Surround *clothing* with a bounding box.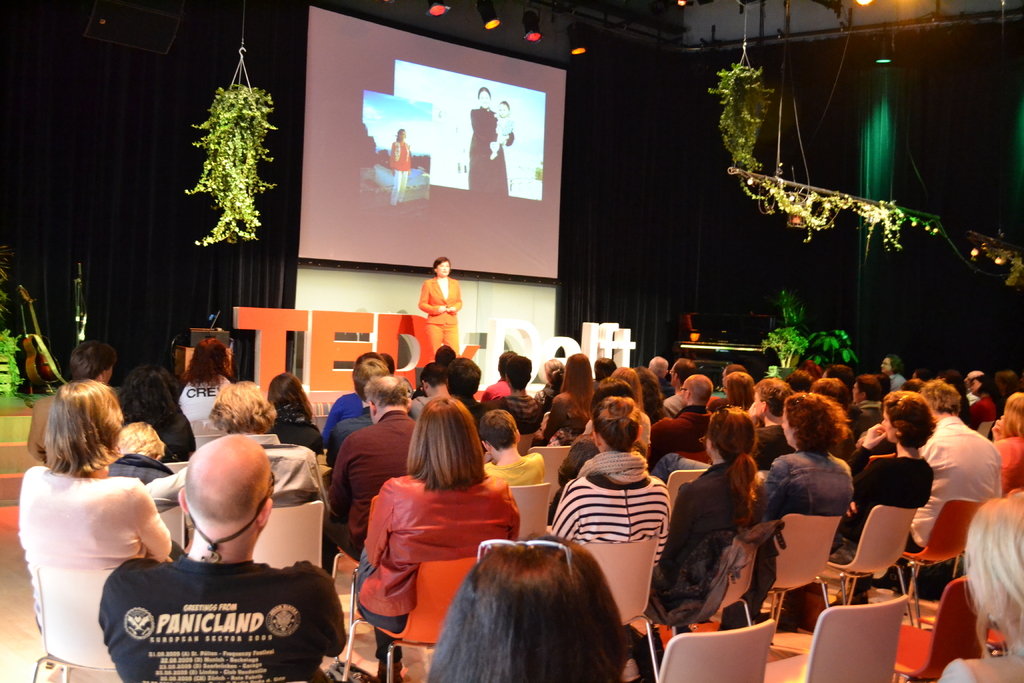
crop(490, 110, 515, 149).
